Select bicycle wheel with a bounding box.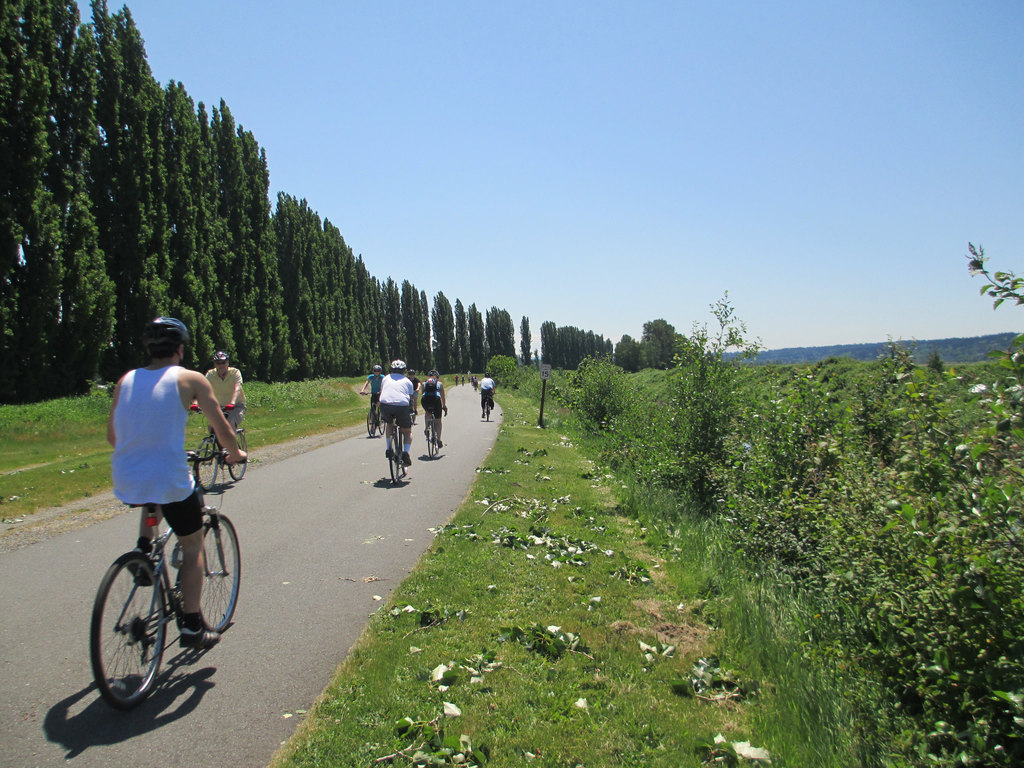
select_region(386, 433, 399, 483).
